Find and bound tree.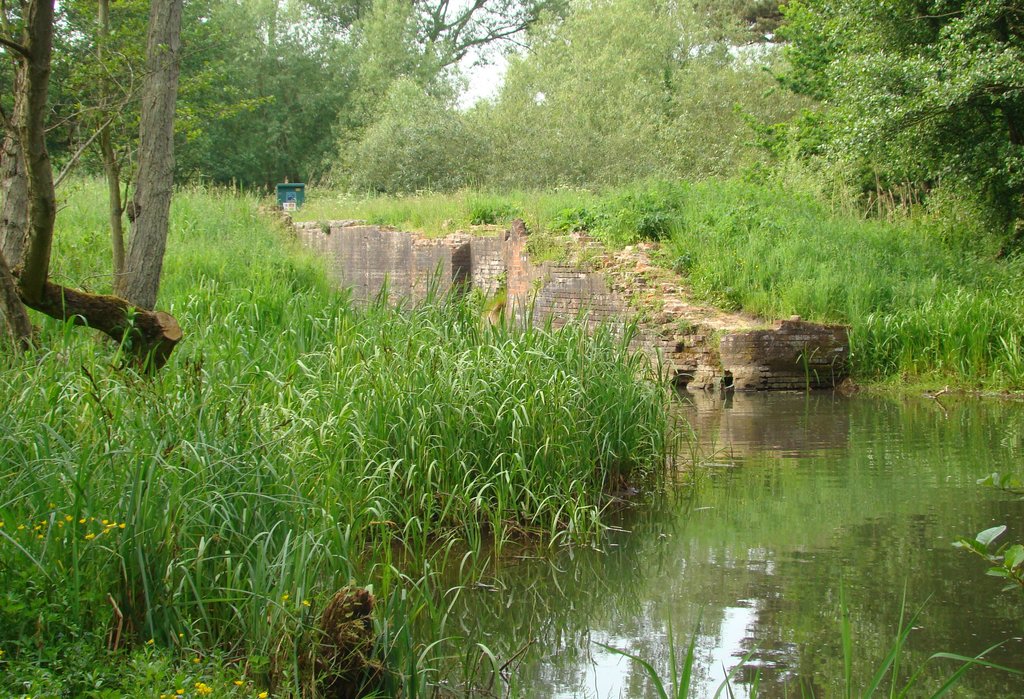
Bound: x1=337, y1=0, x2=799, y2=184.
